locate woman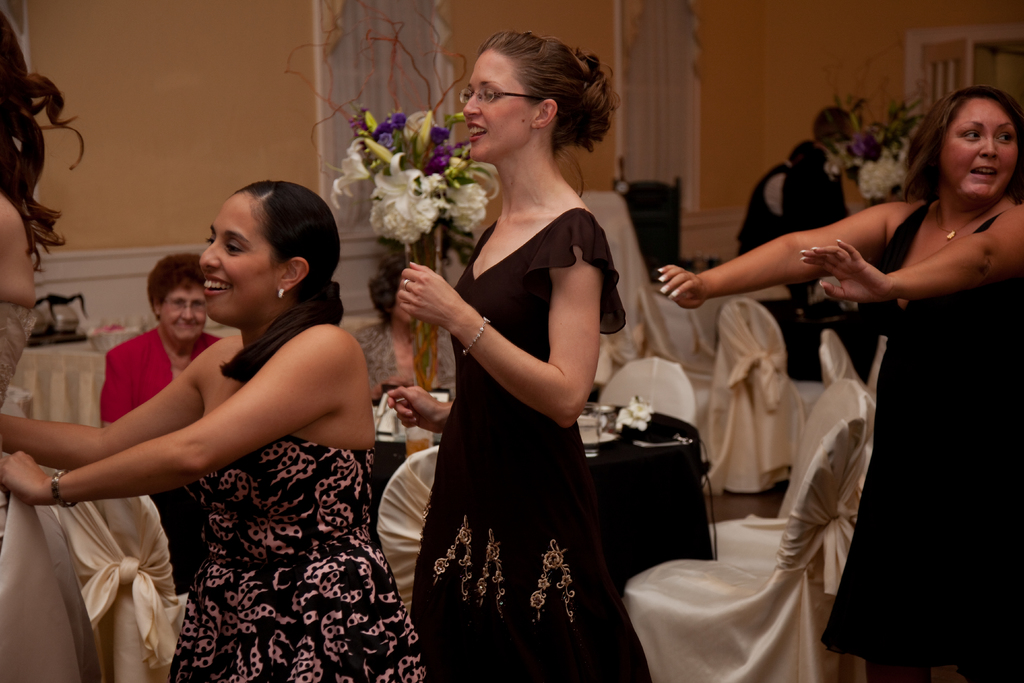
<bbox>99, 251, 222, 424</bbox>
